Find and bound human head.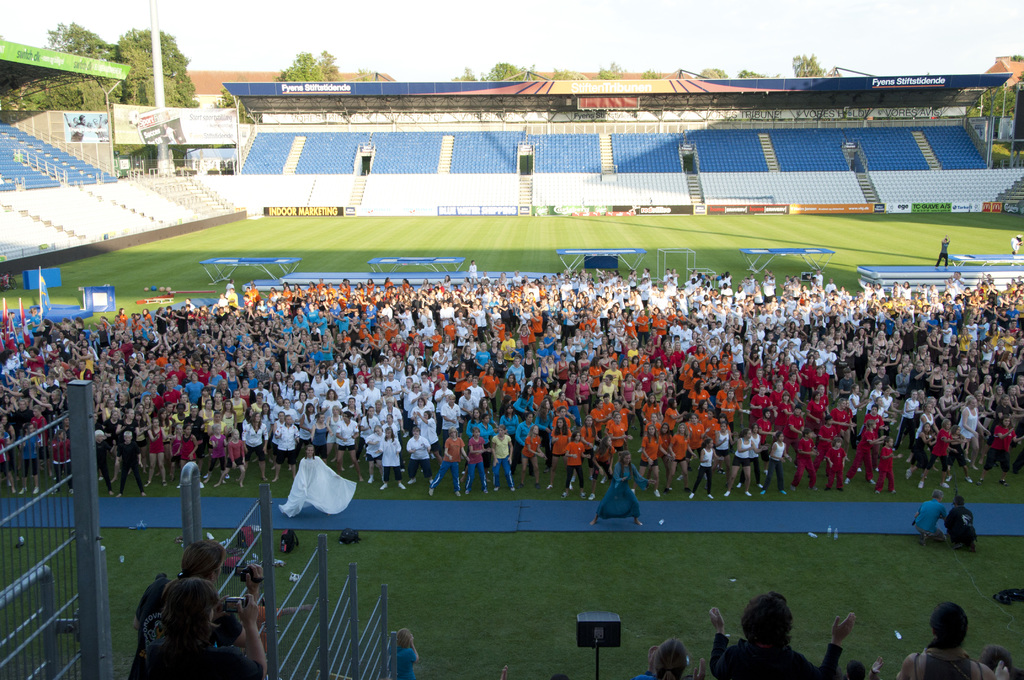
Bound: {"left": 943, "top": 237, "right": 946, "bottom": 243}.
